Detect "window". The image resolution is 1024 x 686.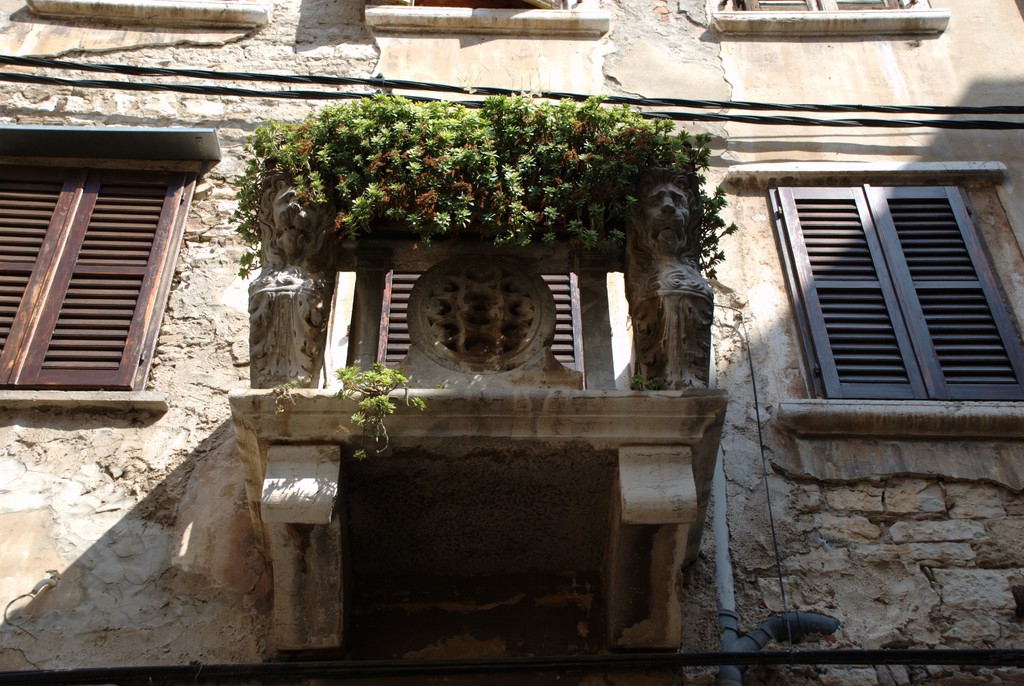
select_region(712, 0, 951, 36).
